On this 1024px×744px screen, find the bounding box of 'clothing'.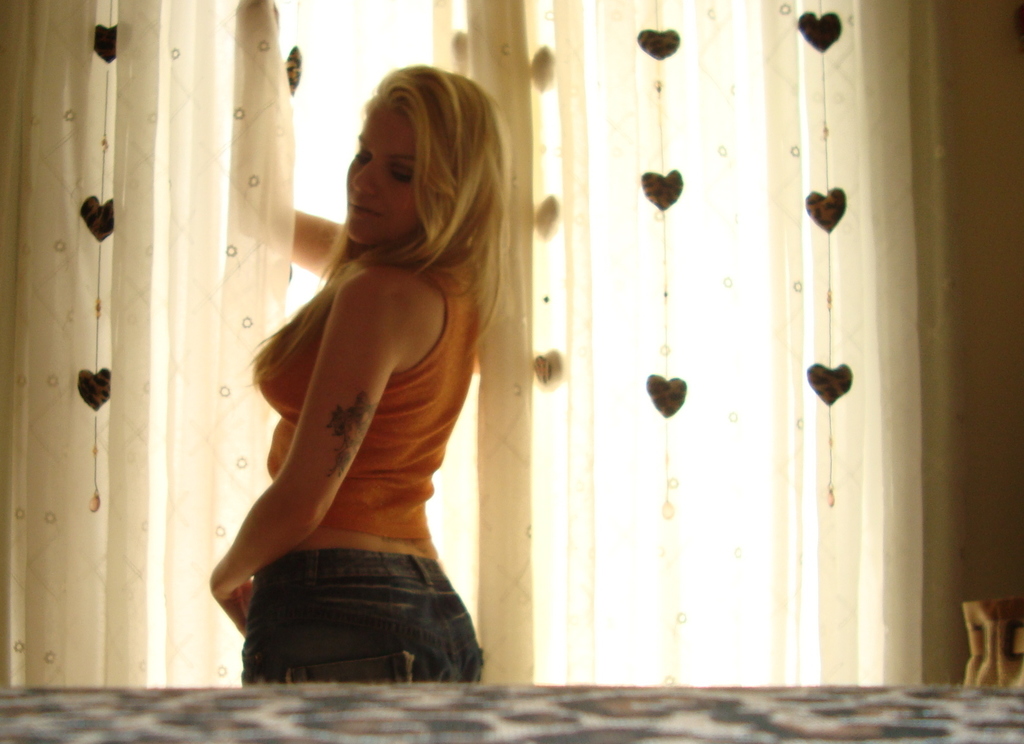
Bounding box: Rect(226, 188, 520, 648).
